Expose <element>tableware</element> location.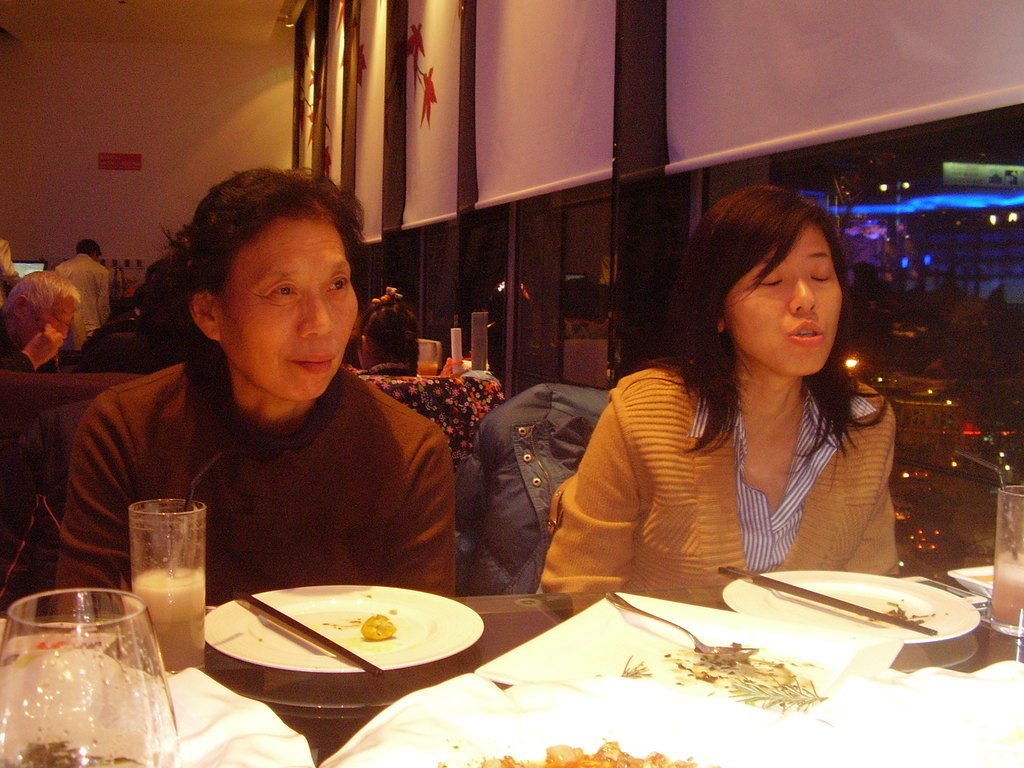
Exposed at l=723, t=563, r=938, b=636.
